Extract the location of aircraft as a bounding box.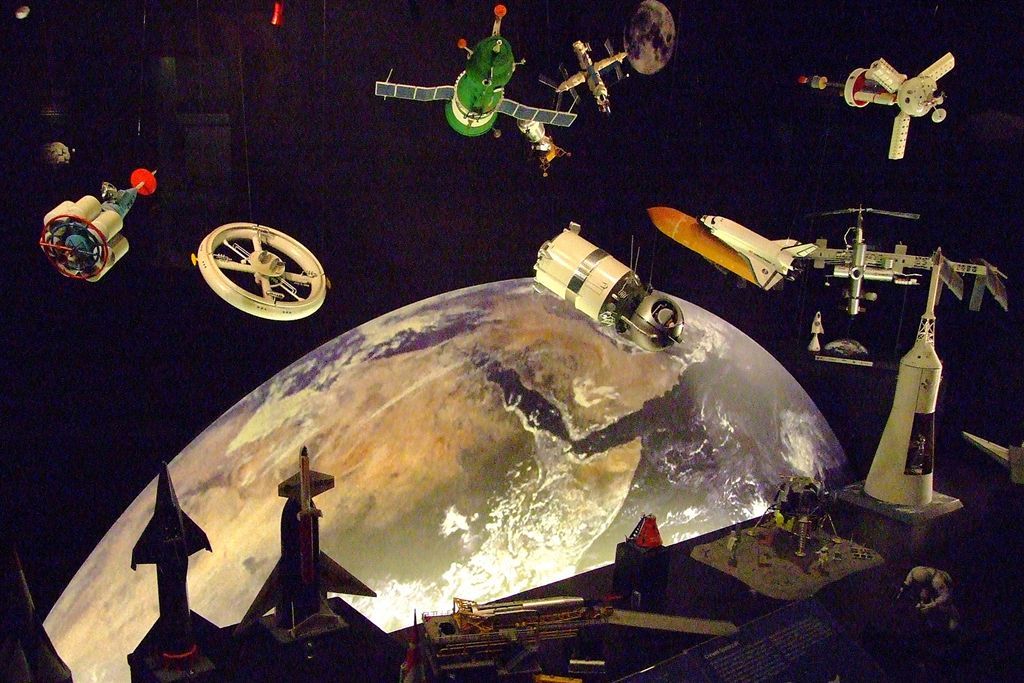
left=807, top=312, right=828, bottom=354.
